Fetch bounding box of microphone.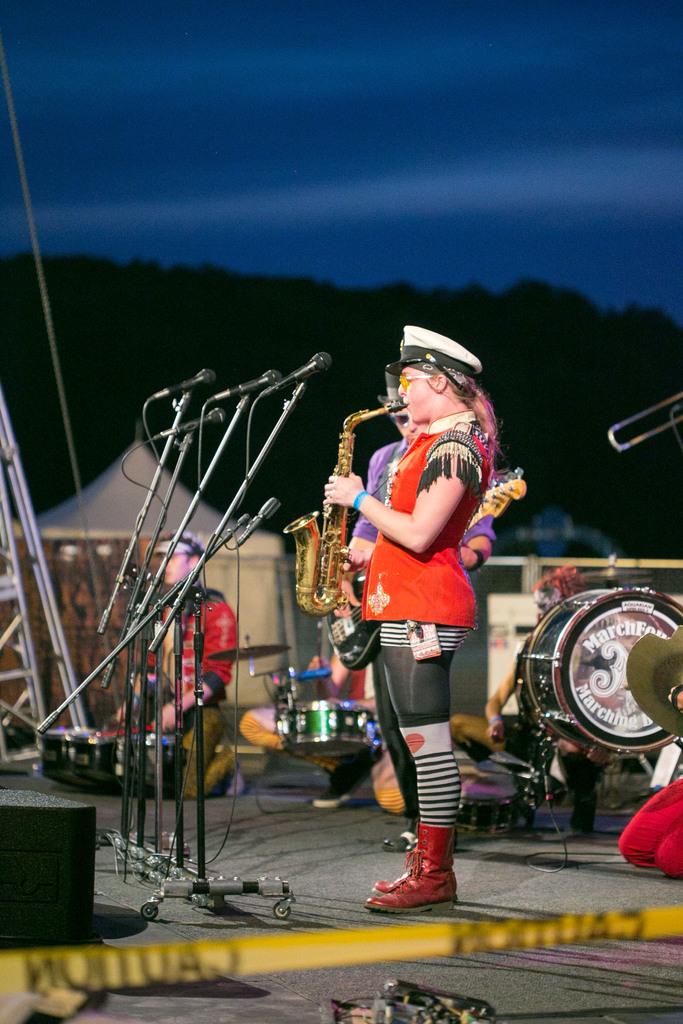
Bbox: bbox=[261, 349, 338, 390].
